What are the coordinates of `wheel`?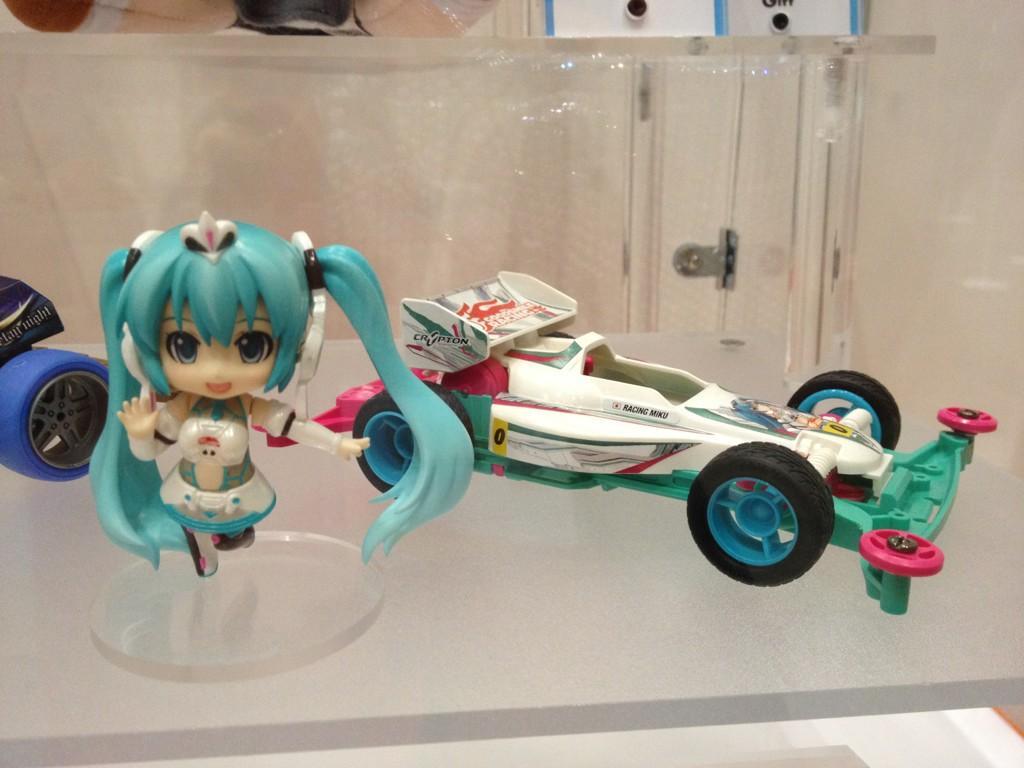
l=857, t=528, r=950, b=578.
